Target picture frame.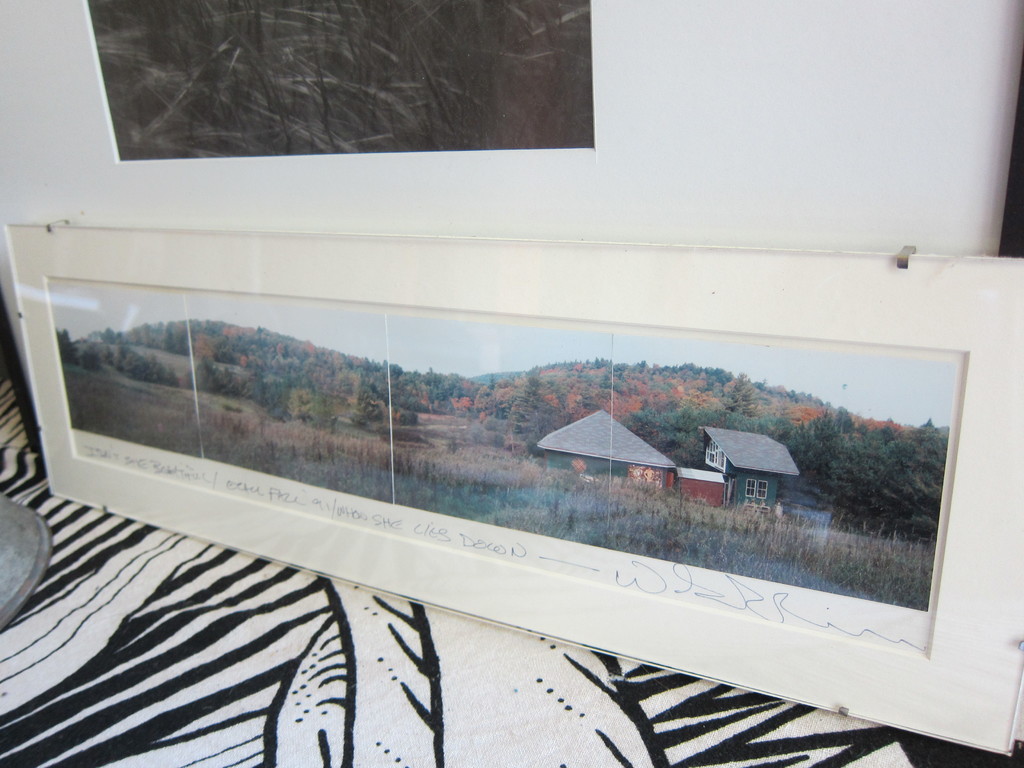
Target region: crop(0, 221, 1023, 759).
